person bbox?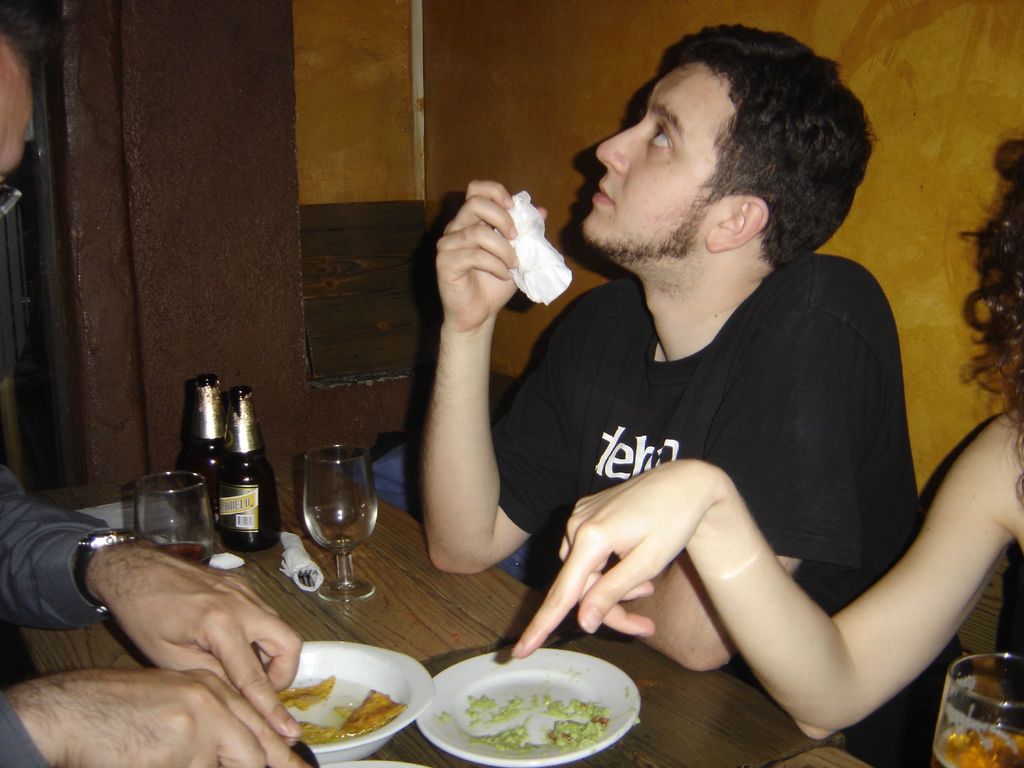
pyautogui.locateOnScreen(0, 2, 313, 766)
